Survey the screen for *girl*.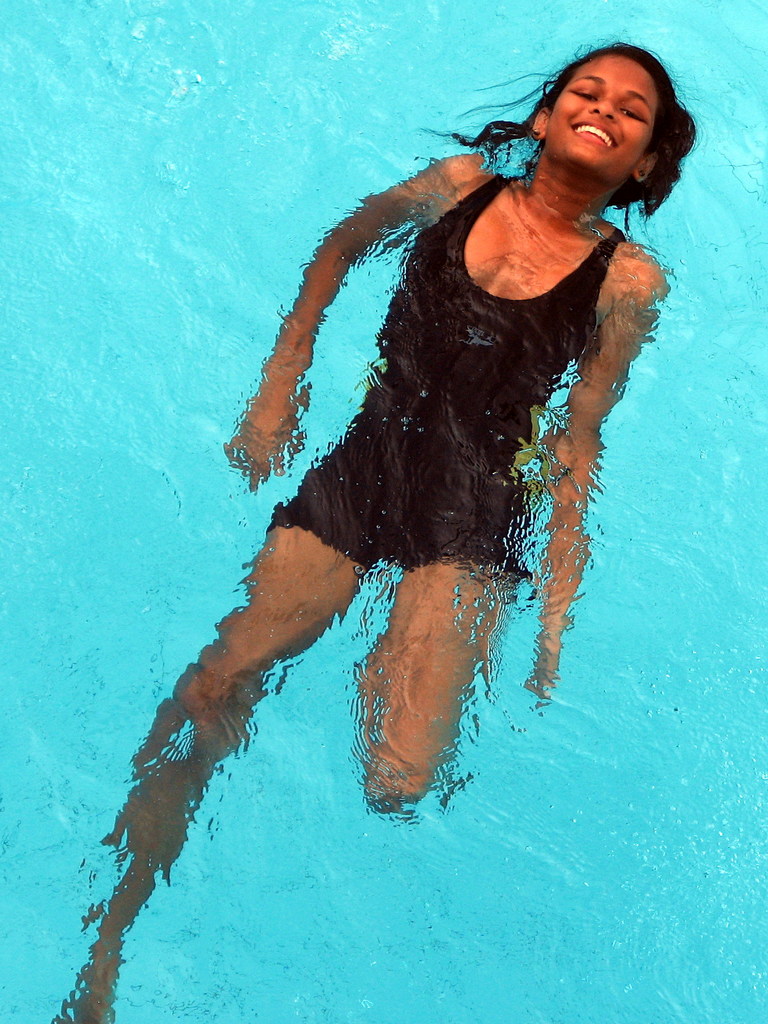
Survey found: left=76, top=44, right=698, bottom=1023.
